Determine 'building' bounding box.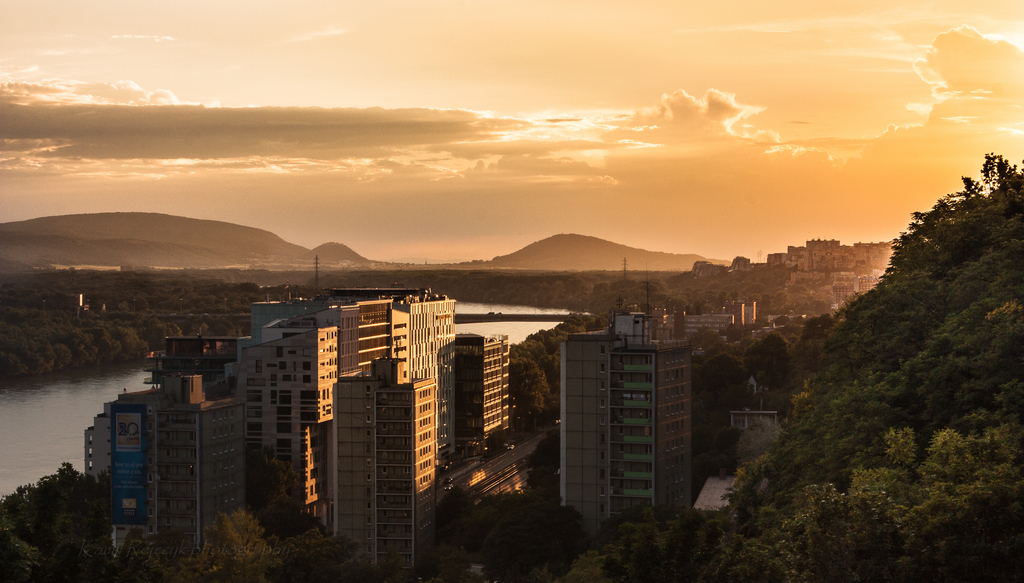
Determined: crop(553, 310, 691, 521).
